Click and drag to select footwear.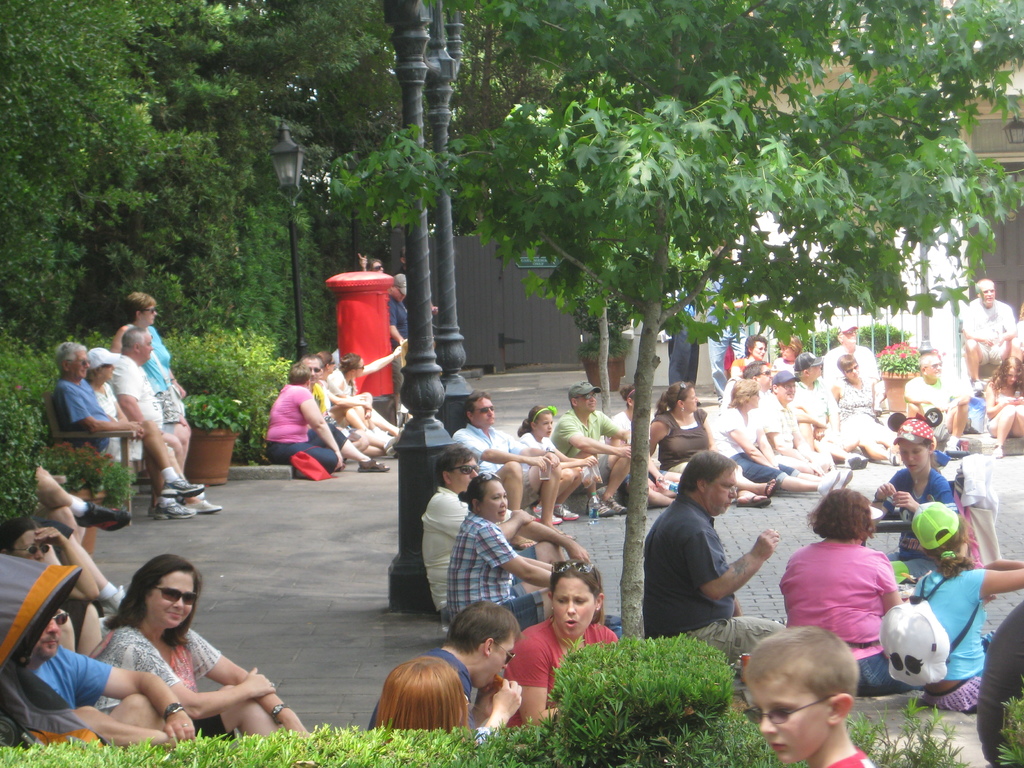
Selection: <box>989,441,1004,462</box>.
